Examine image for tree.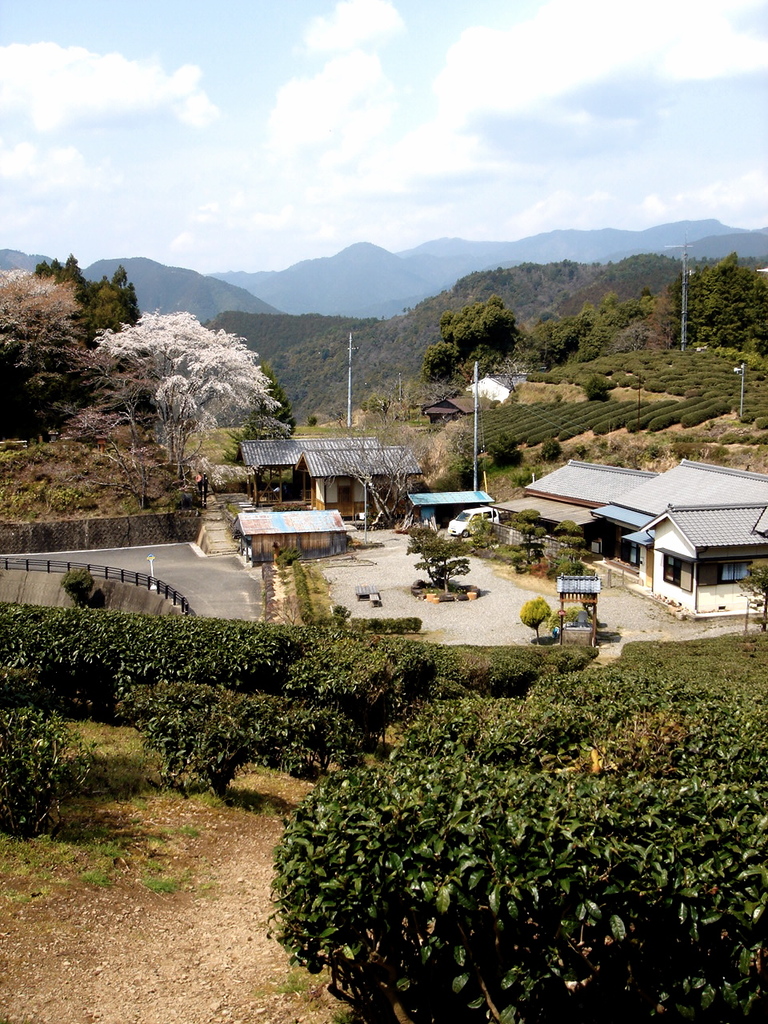
Examination result: (left=513, top=505, right=539, bottom=550).
